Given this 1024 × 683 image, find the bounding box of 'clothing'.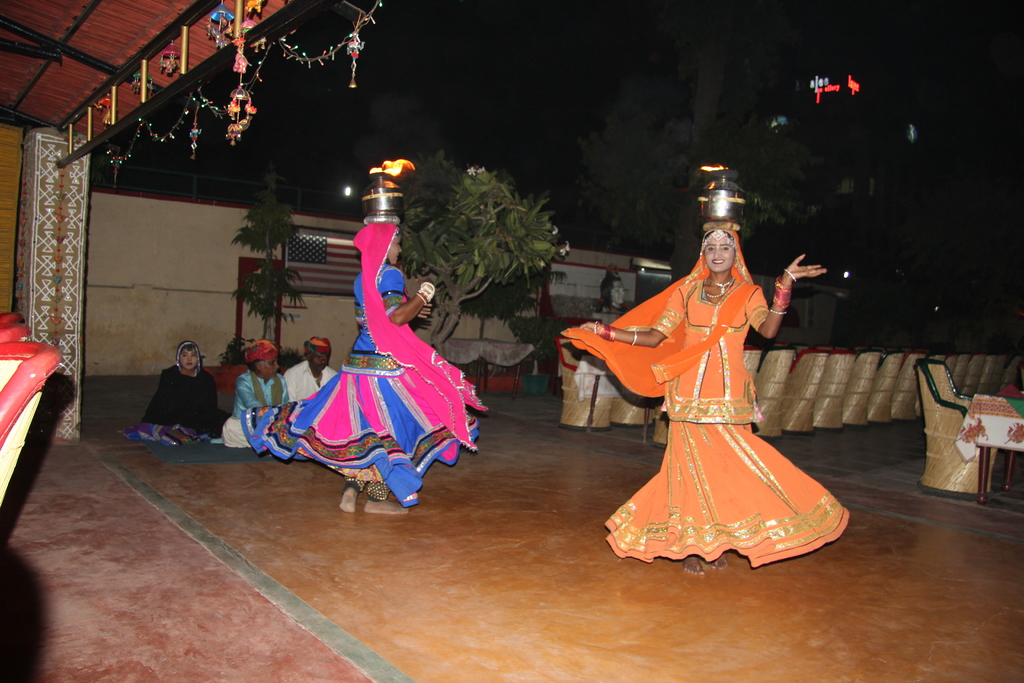
pyautogui.locateOnScreen(239, 257, 489, 505).
